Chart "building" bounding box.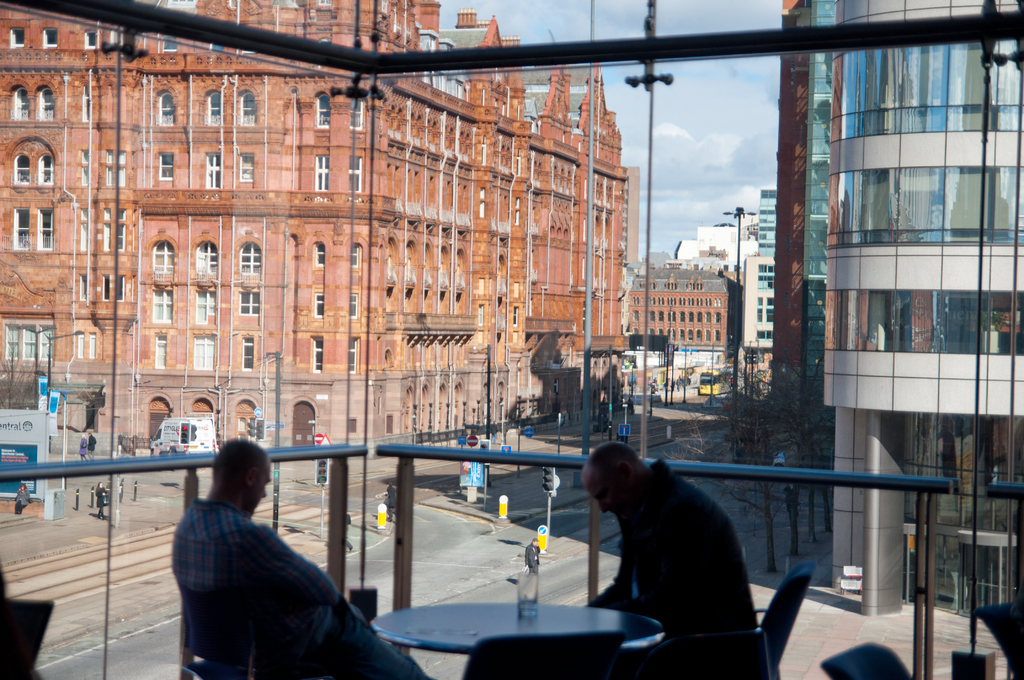
Charted: select_region(630, 259, 742, 354).
